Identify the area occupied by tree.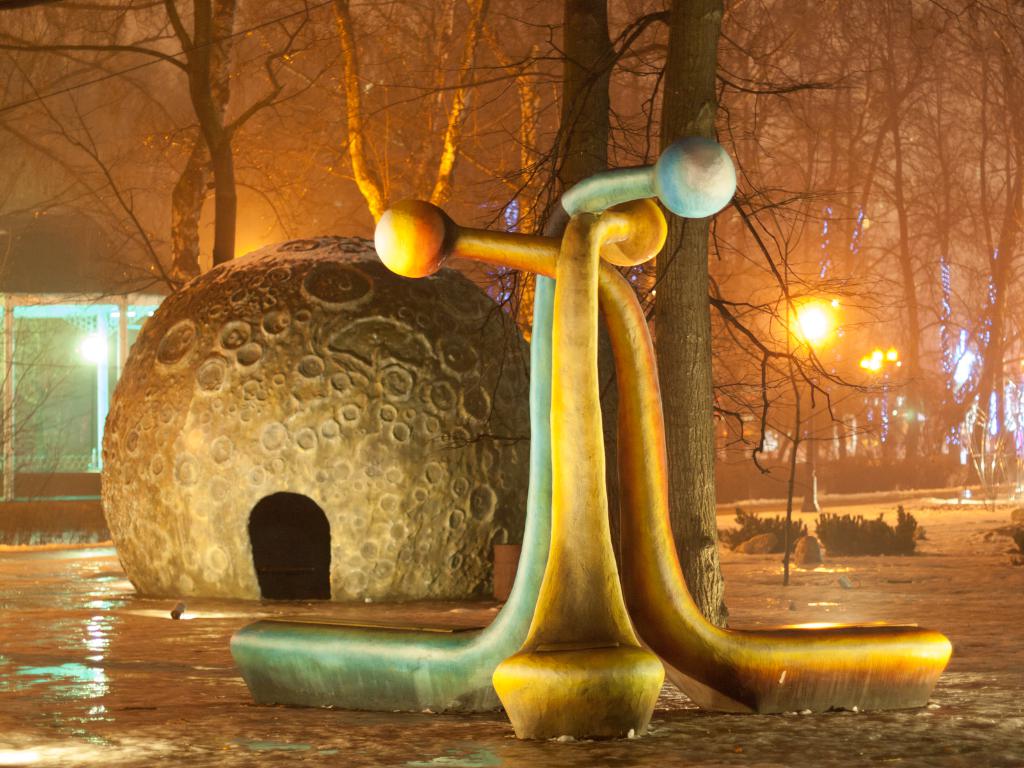
Area: bbox=[793, 86, 1005, 499].
